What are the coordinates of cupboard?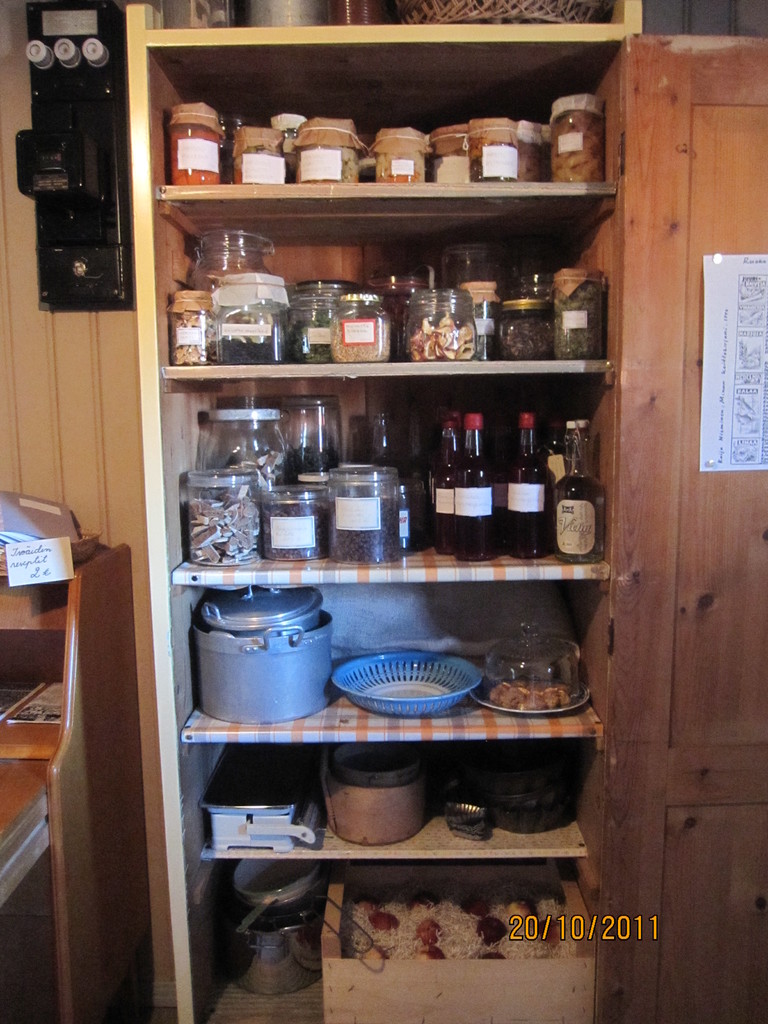
left=126, top=0, right=767, bottom=1023.
